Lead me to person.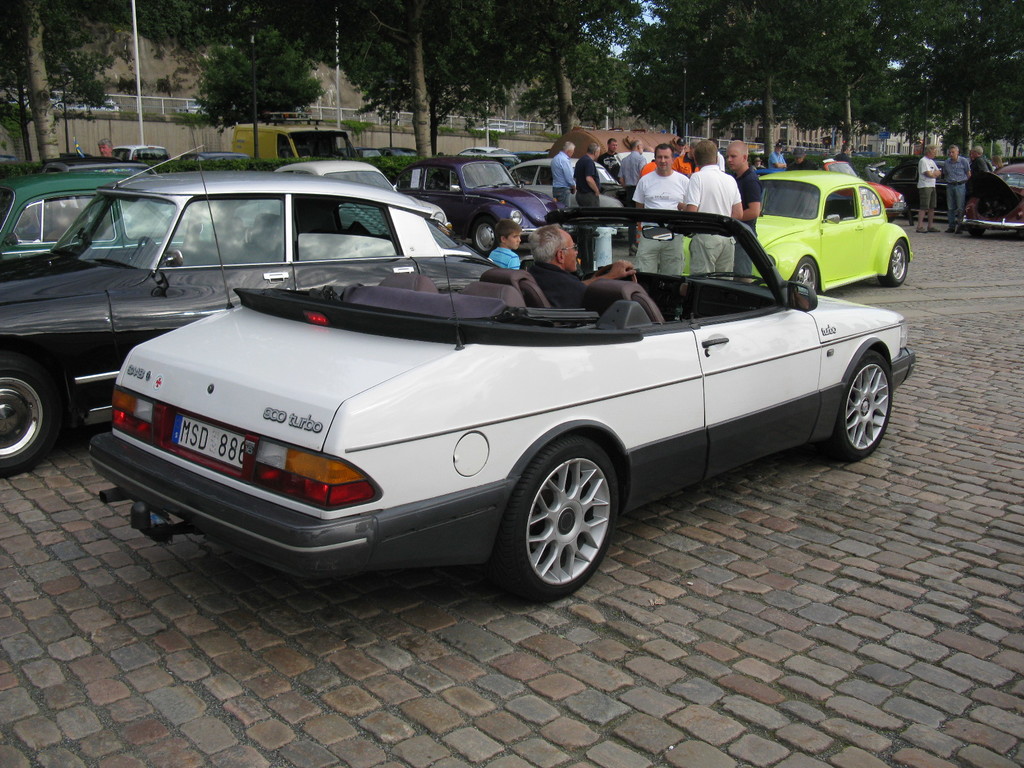
Lead to detection(484, 219, 521, 271).
